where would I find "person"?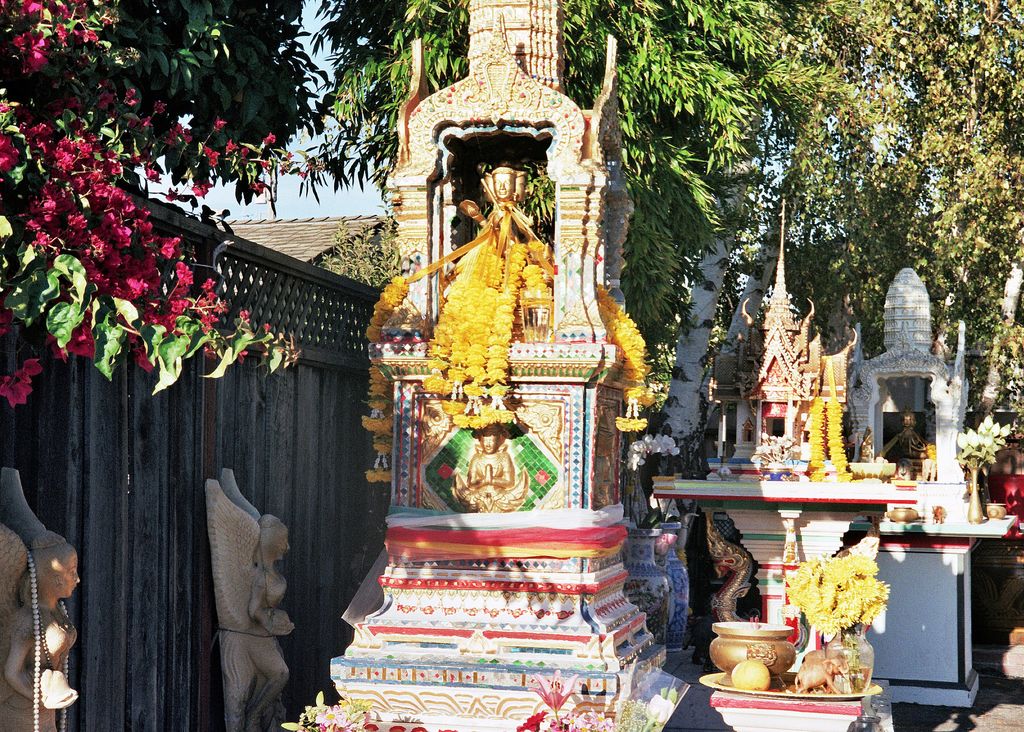
At bbox(860, 437, 874, 463).
